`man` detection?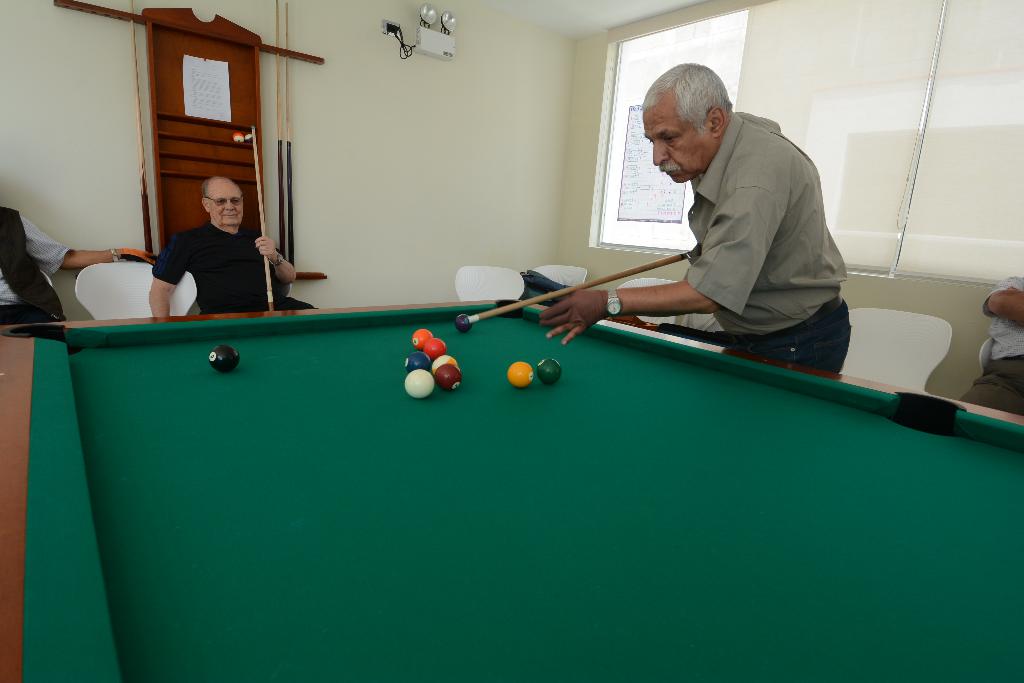
(0,196,139,326)
